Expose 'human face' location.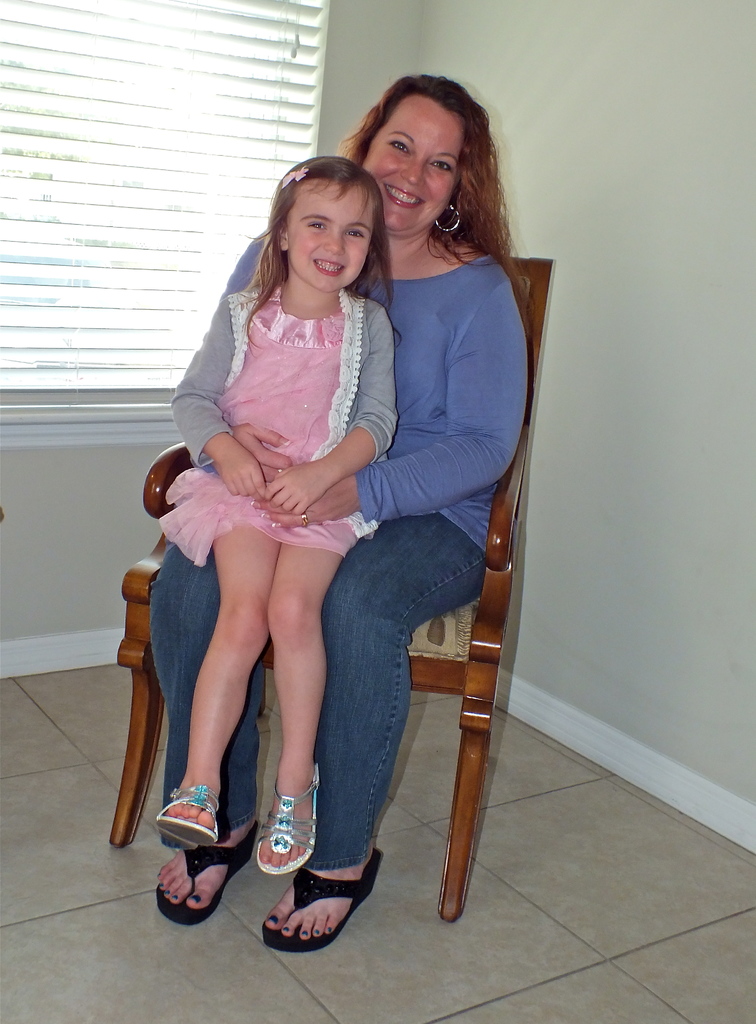
Exposed at box=[278, 186, 369, 302].
